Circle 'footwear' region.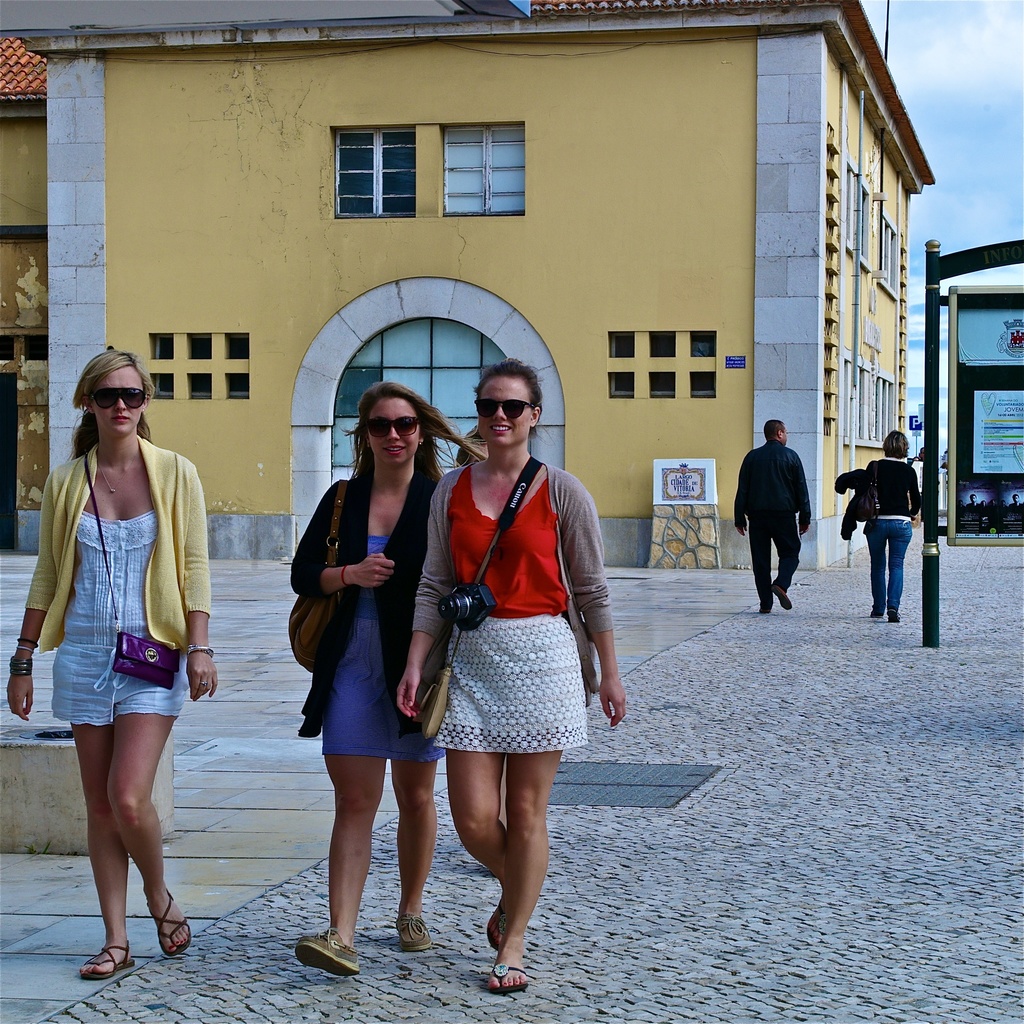
Region: (148, 893, 195, 958).
